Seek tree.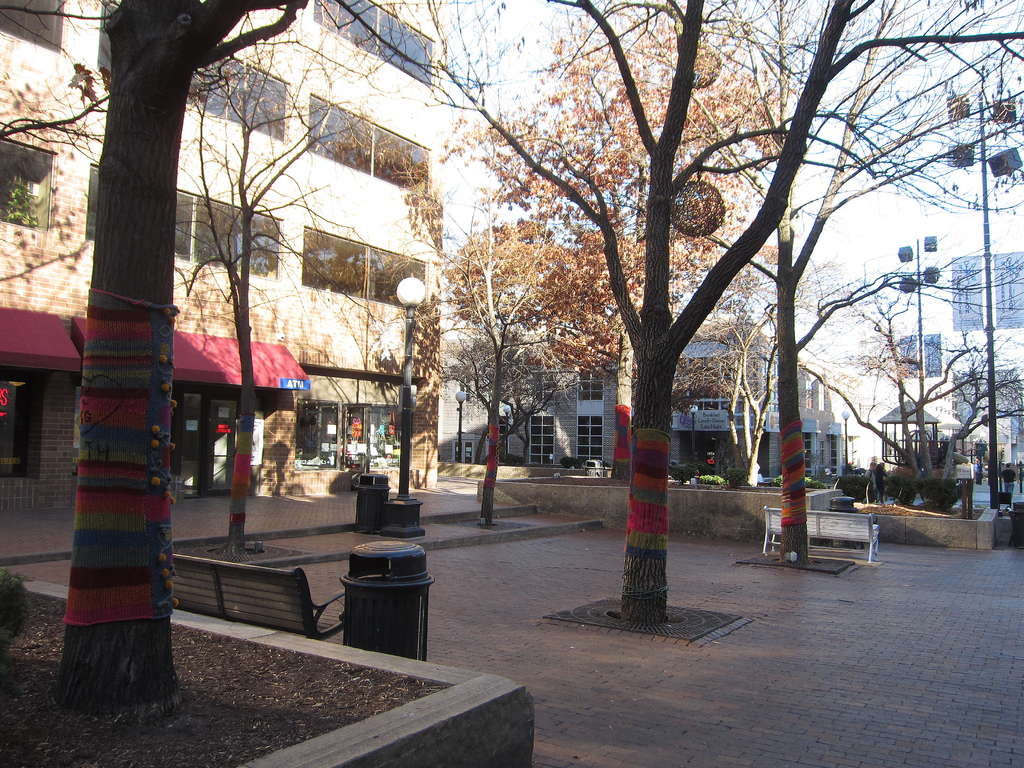
rect(177, 42, 366, 556).
